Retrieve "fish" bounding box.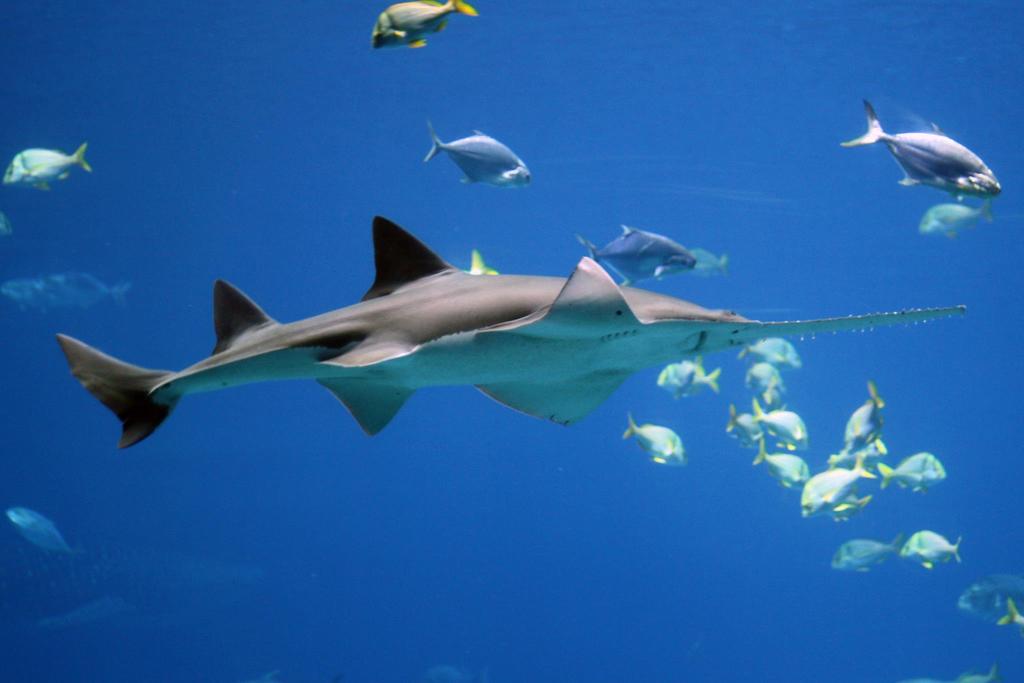
Bounding box: l=577, t=226, r=694, b=283.
